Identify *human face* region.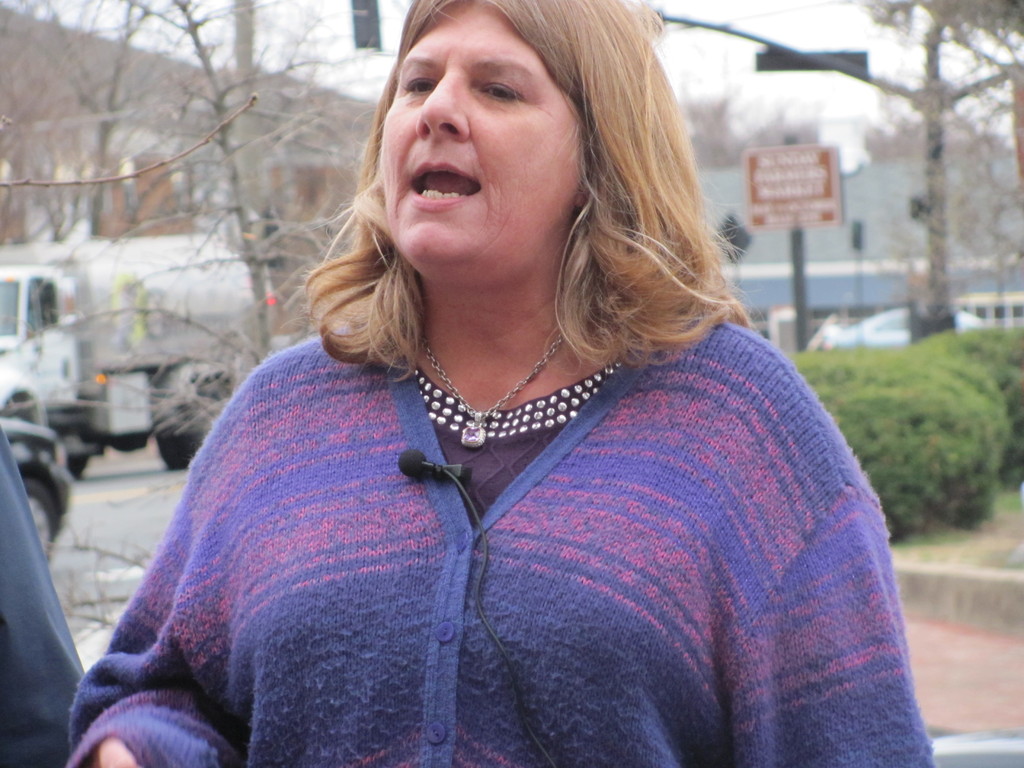
Region: (x1=385, y1=0, x2=578, y2=280).
